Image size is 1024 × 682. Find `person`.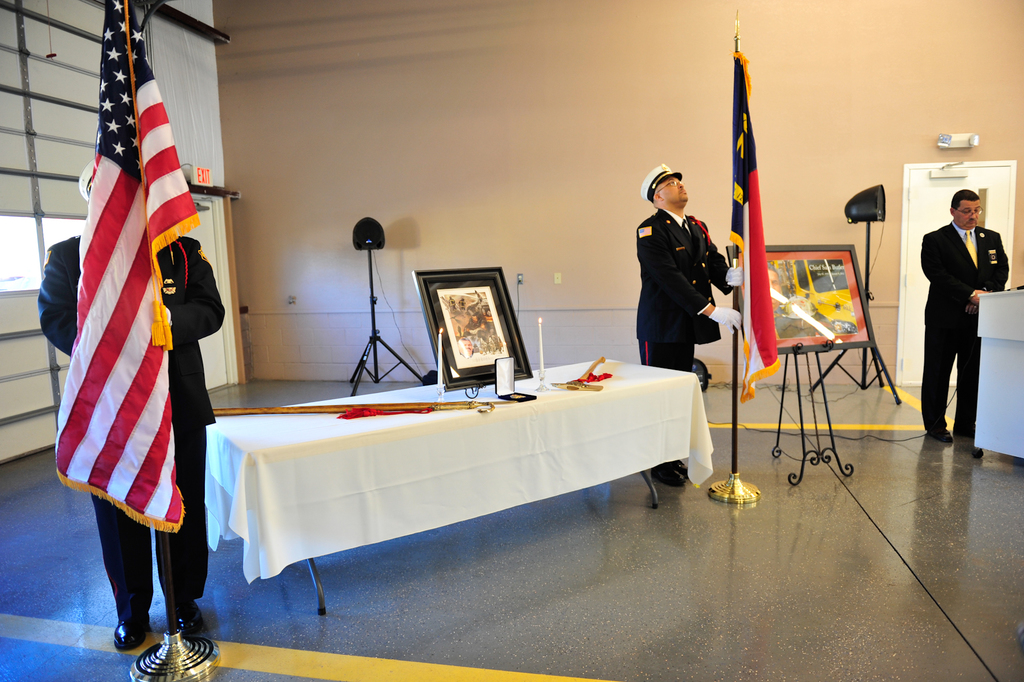
Rect(39, 153, 223, 649).
